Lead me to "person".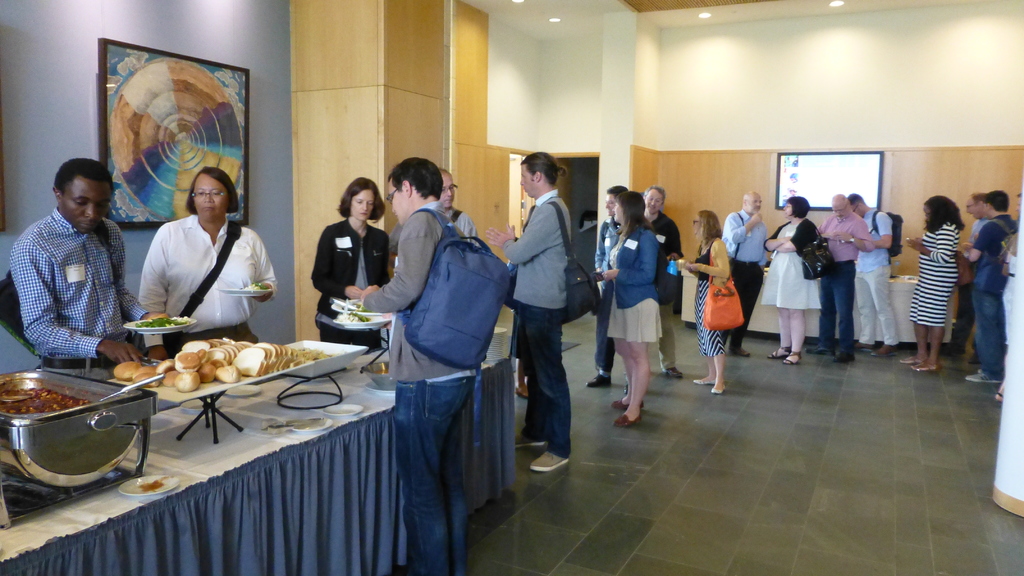
Lead to x1=589, y1=185, x2=623, y2=386.
